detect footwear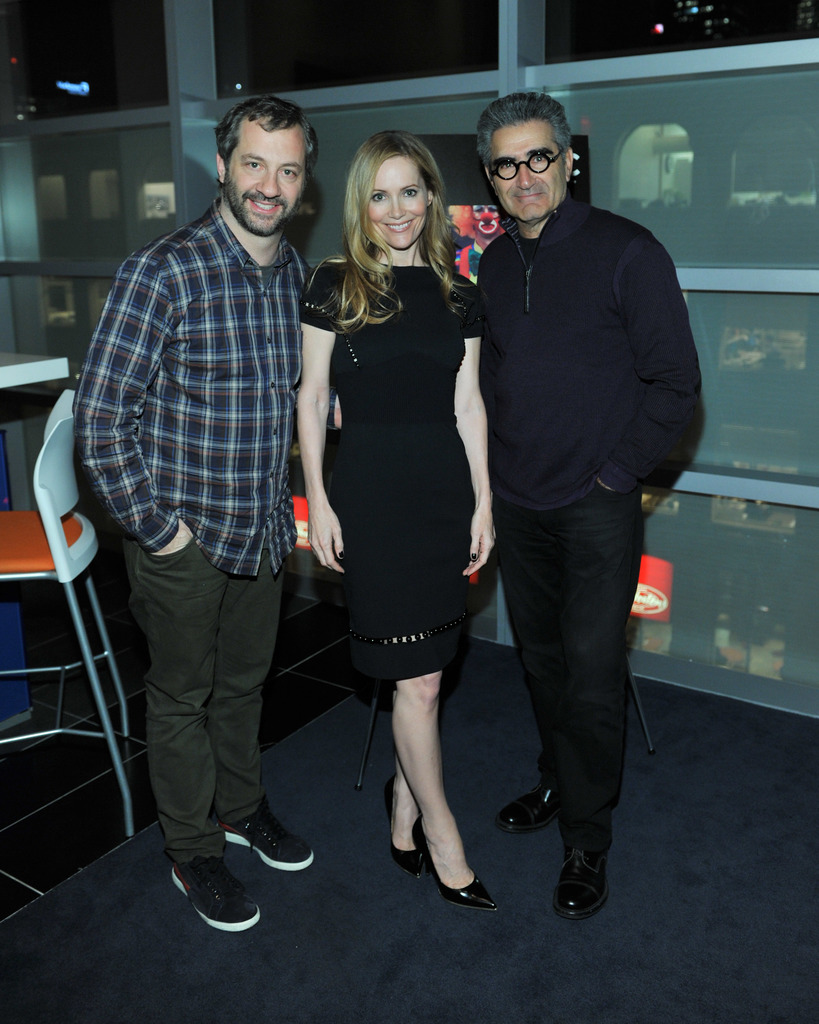
bbox=(553, 815, 612, 920)
